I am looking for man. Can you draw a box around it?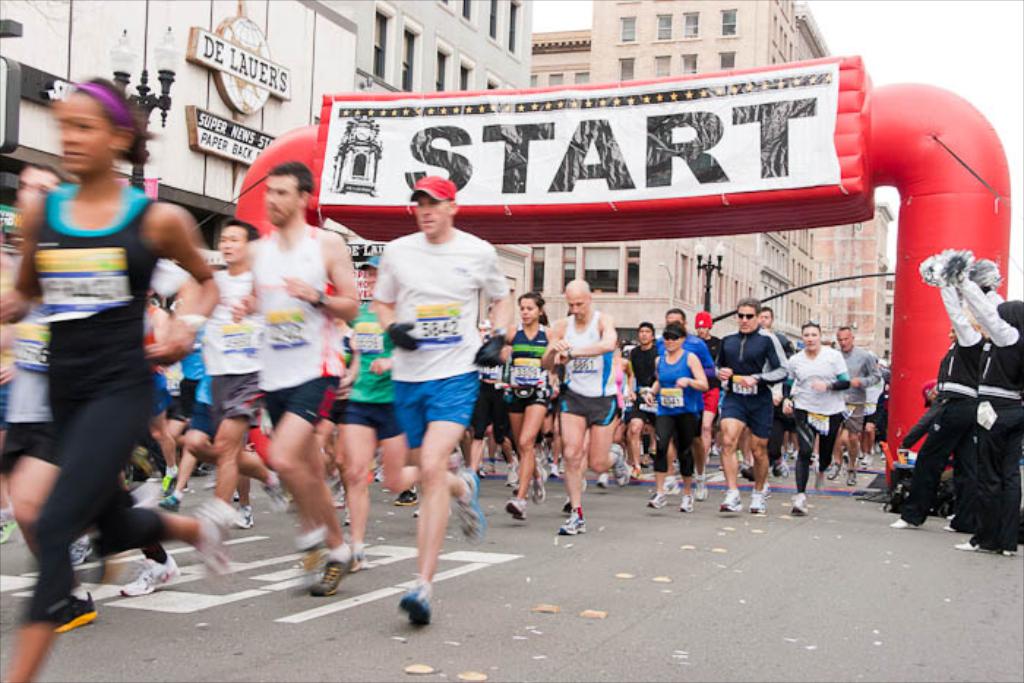
Sure, the bounding box is x1=709 y1=300 x2=786 y2=521.
